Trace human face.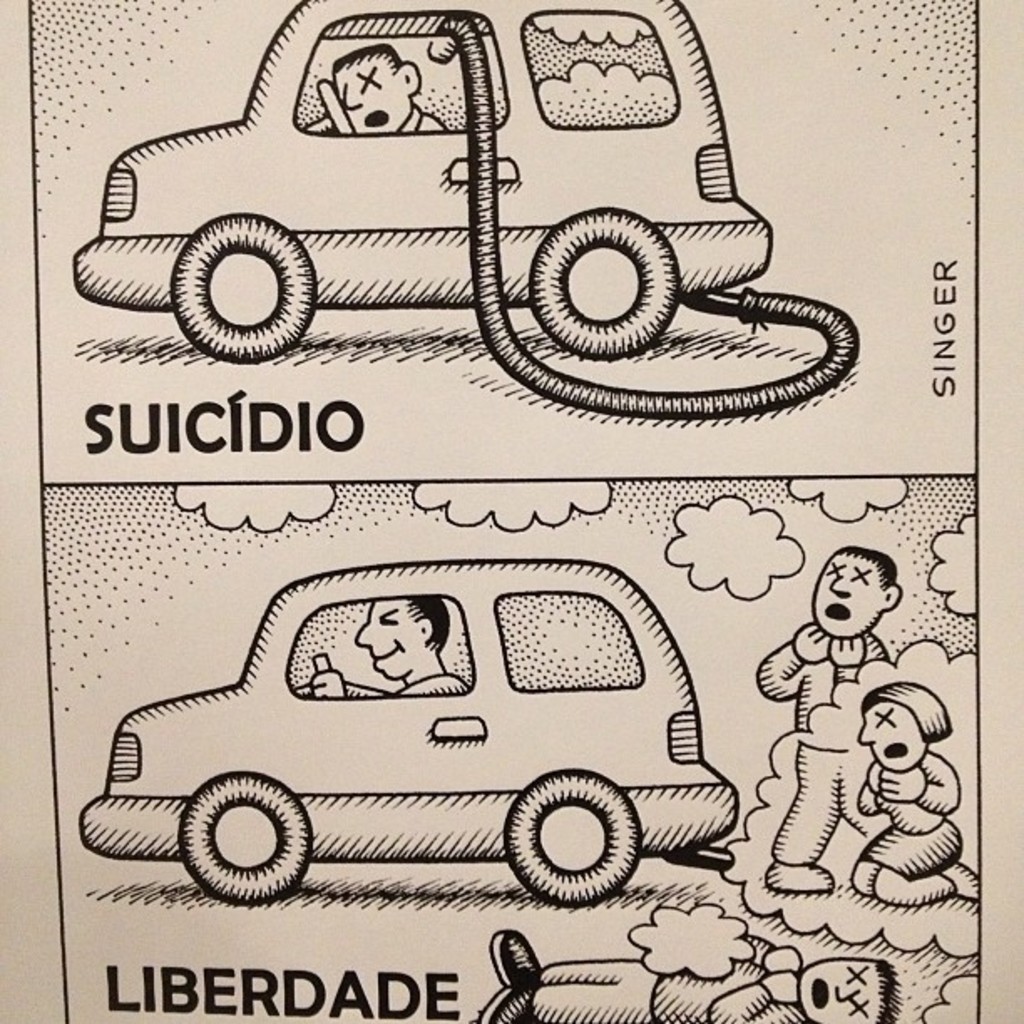
Traced to bbox=[336, 60, 410, 134].
